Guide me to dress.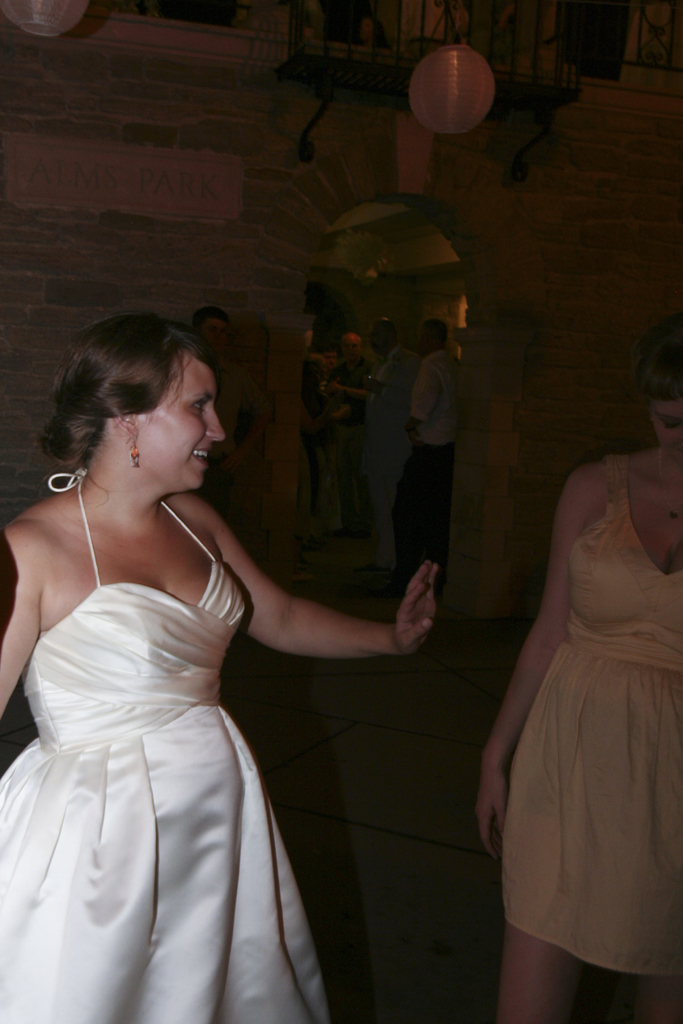
Guidance: left=0, top=469, right=331, bottom=1023.
